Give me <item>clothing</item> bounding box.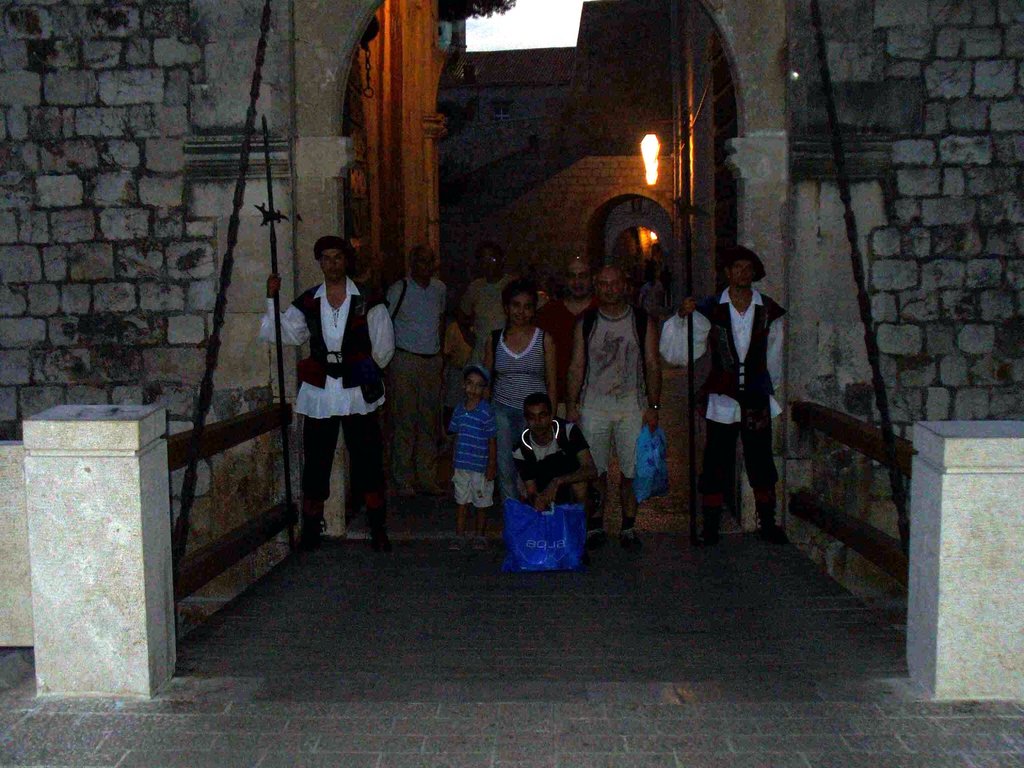
x1=483, y1=326, x2=547, y2=460.
